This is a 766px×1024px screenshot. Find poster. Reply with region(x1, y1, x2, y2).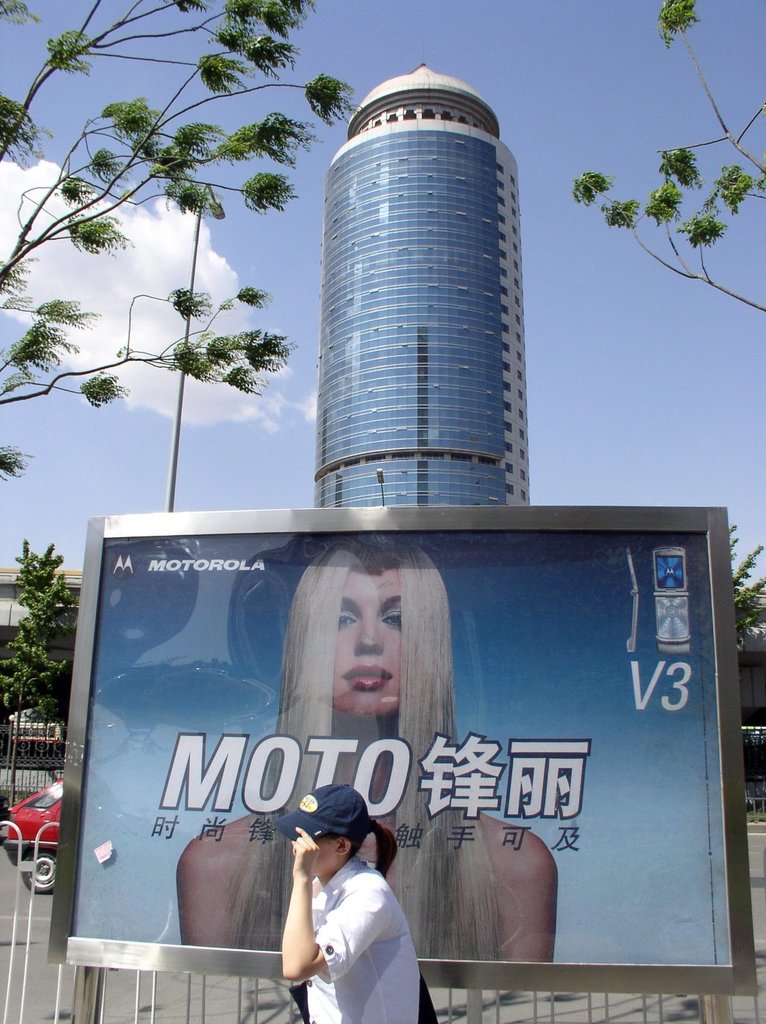
region(72, 535, 728, 967).
